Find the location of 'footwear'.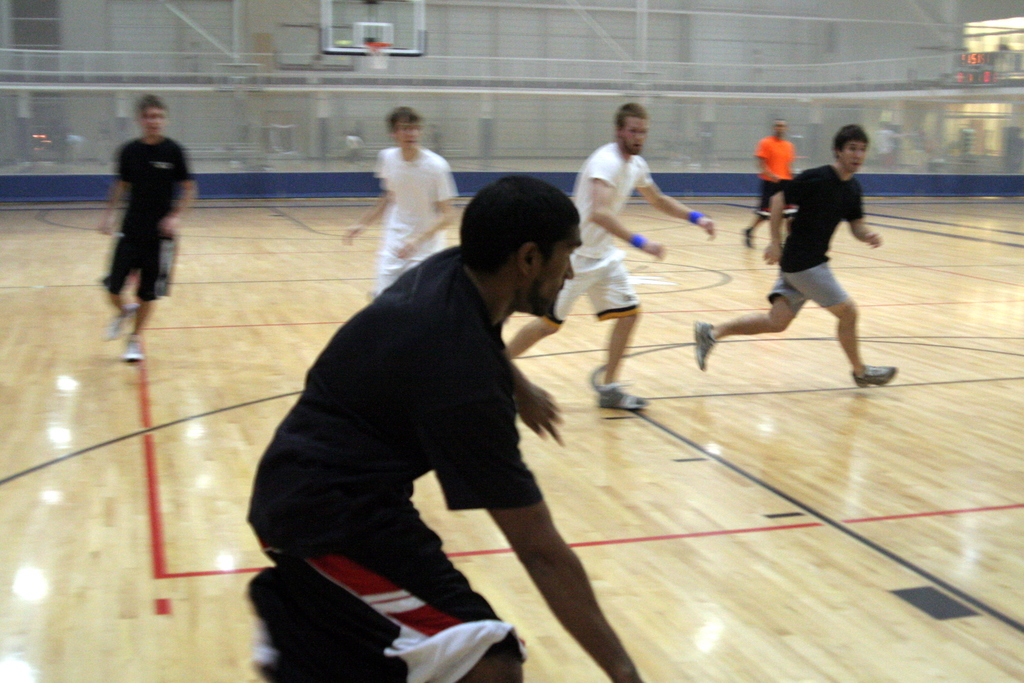
Location: x1=595 y1=384 x2=650 y2=409.
